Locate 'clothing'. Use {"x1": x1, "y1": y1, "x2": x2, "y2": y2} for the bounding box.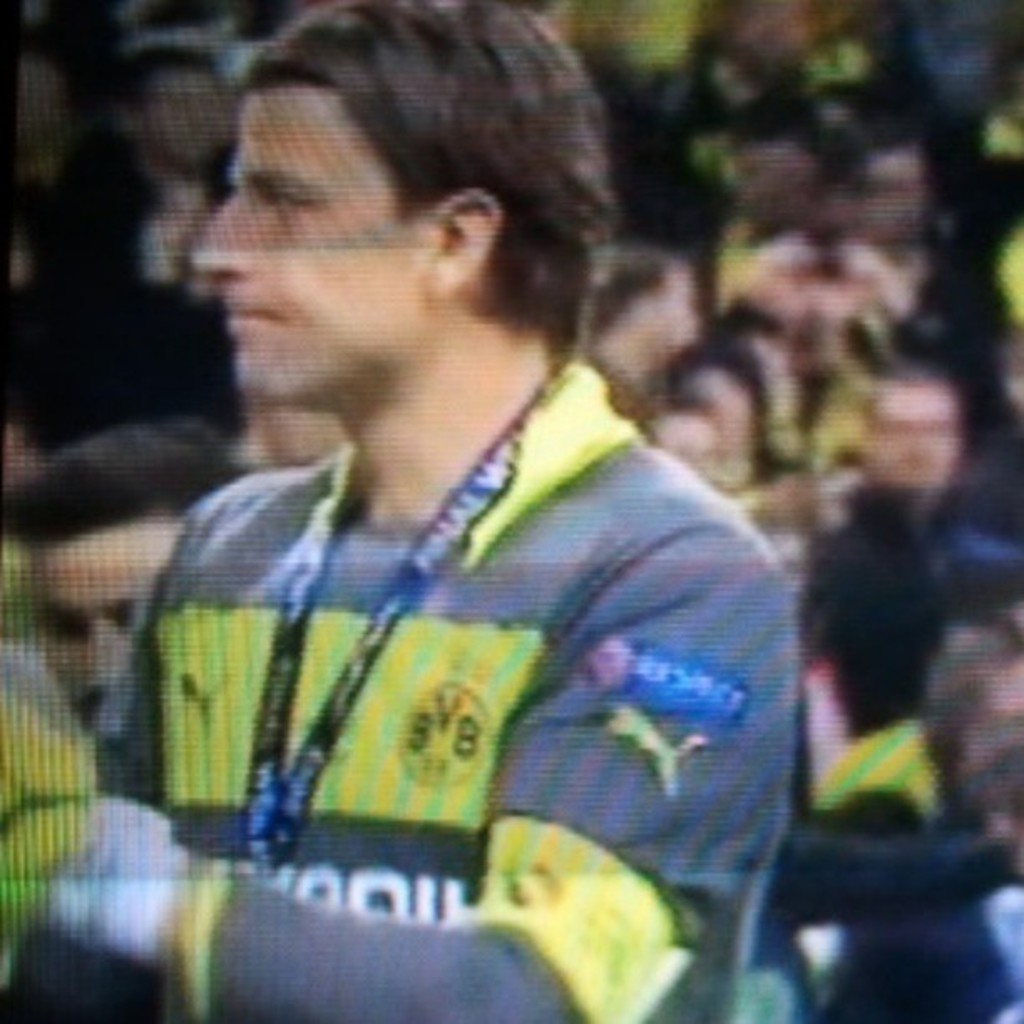
{"x1": 949, "y1": 102, "x2": 1022, "y2": 350}.
